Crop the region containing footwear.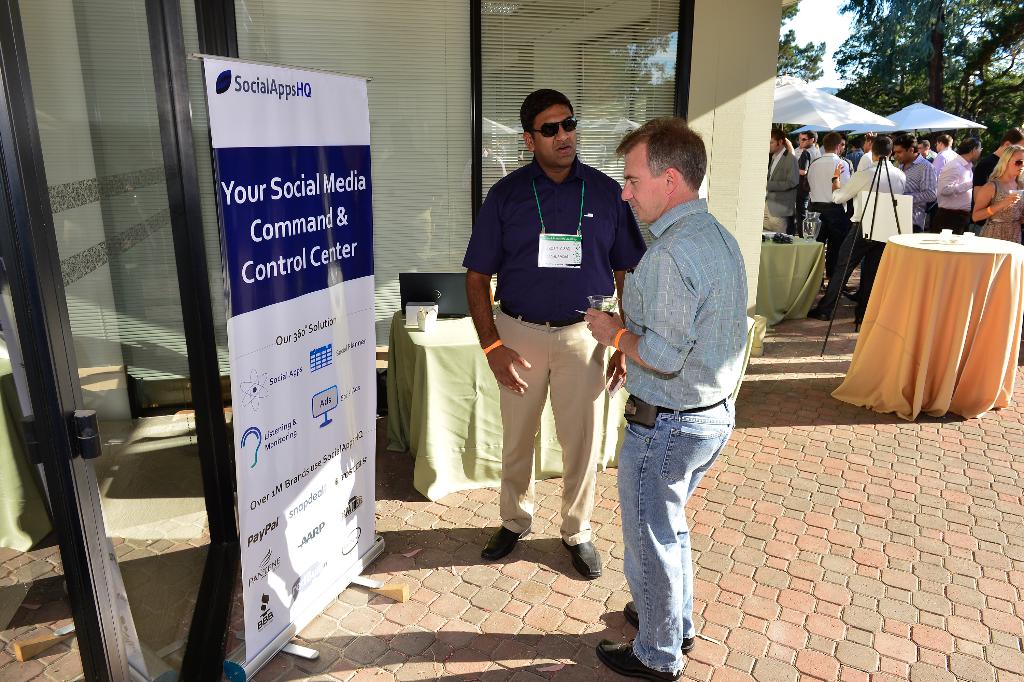
Crop region: crop(842, 286, 868, 305).
